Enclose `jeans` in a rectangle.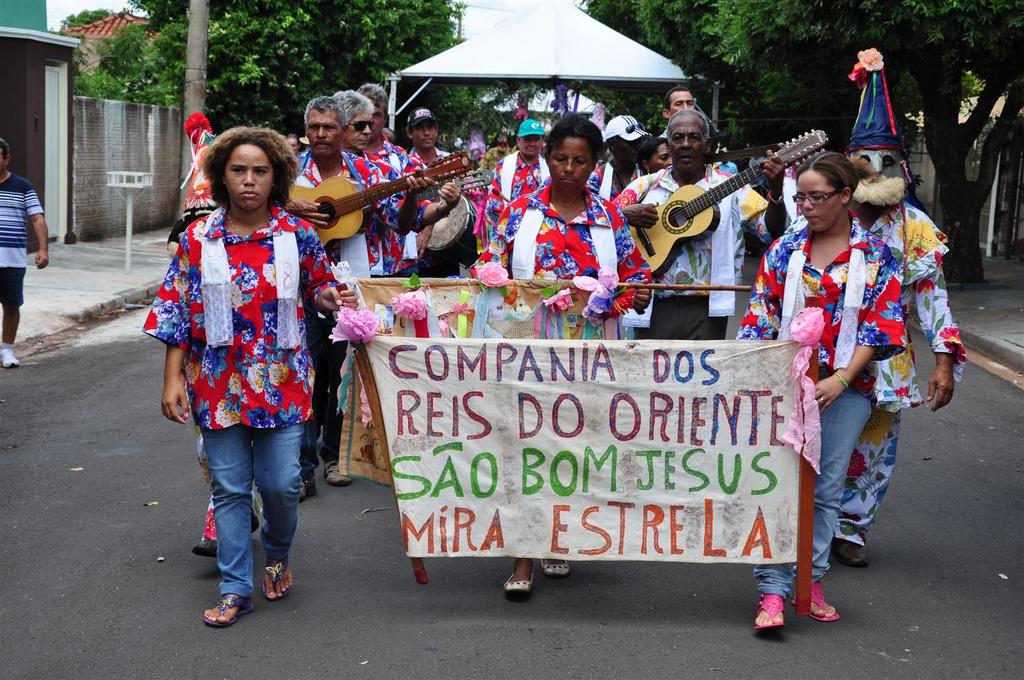
BBox(187, 408, 295, 613).
